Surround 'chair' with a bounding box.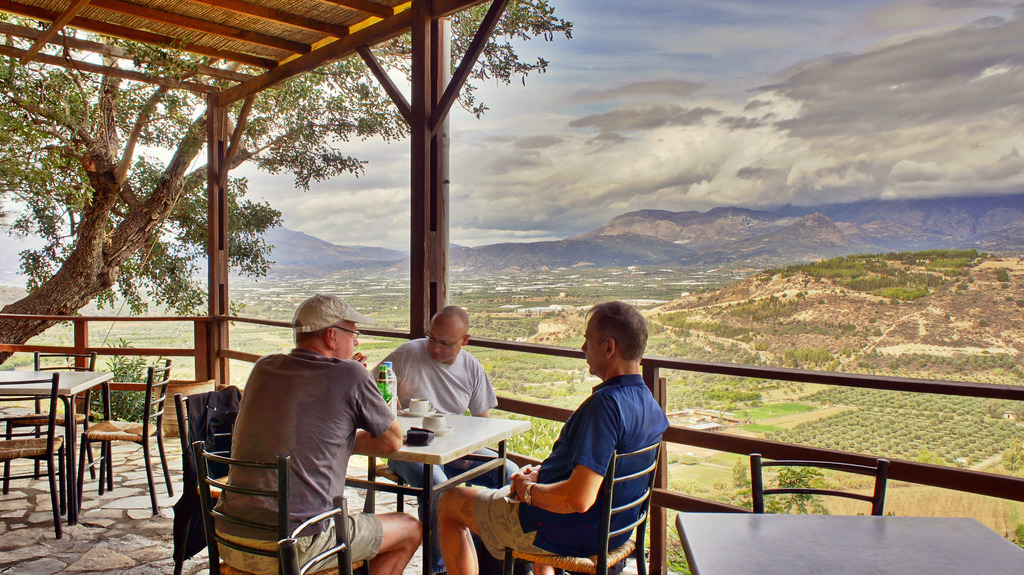
750 453 891 518.
